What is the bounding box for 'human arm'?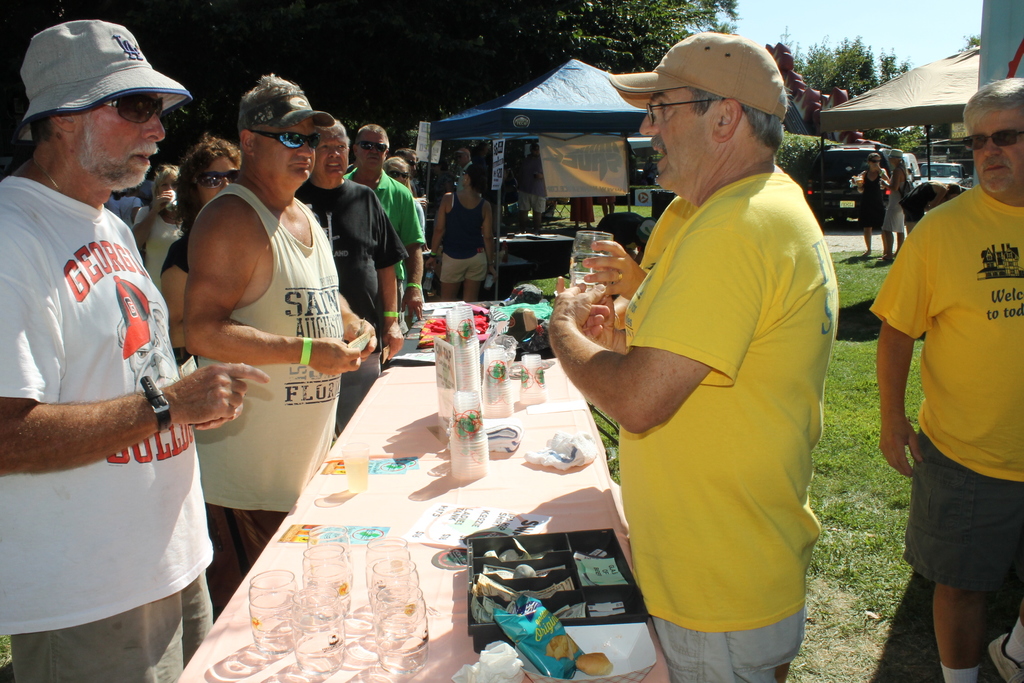
x1=515, y1=158, x2=522, y2=175.
